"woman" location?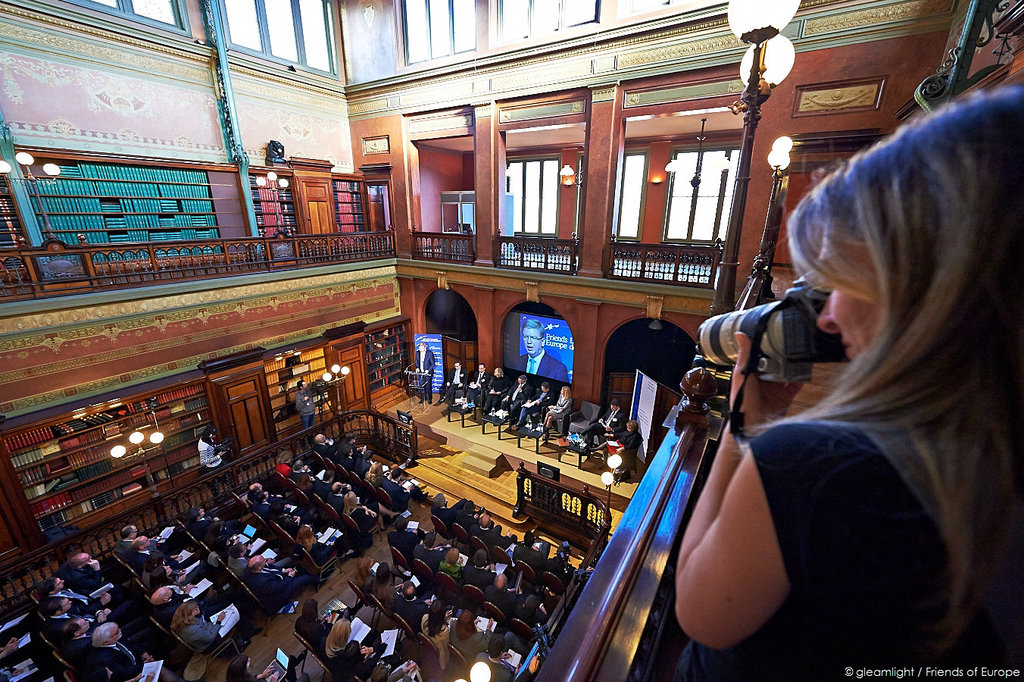
region(223, 655, 295, 681)
